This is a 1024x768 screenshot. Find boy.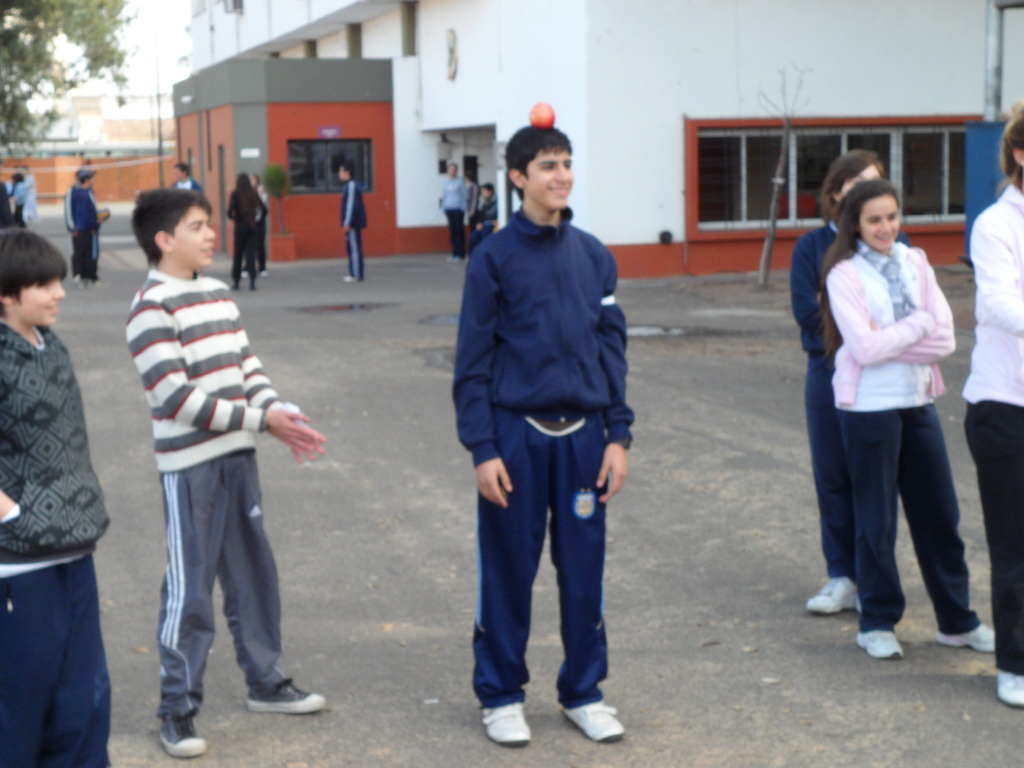
Bounding box: locate(65, 169, 111, 288).
